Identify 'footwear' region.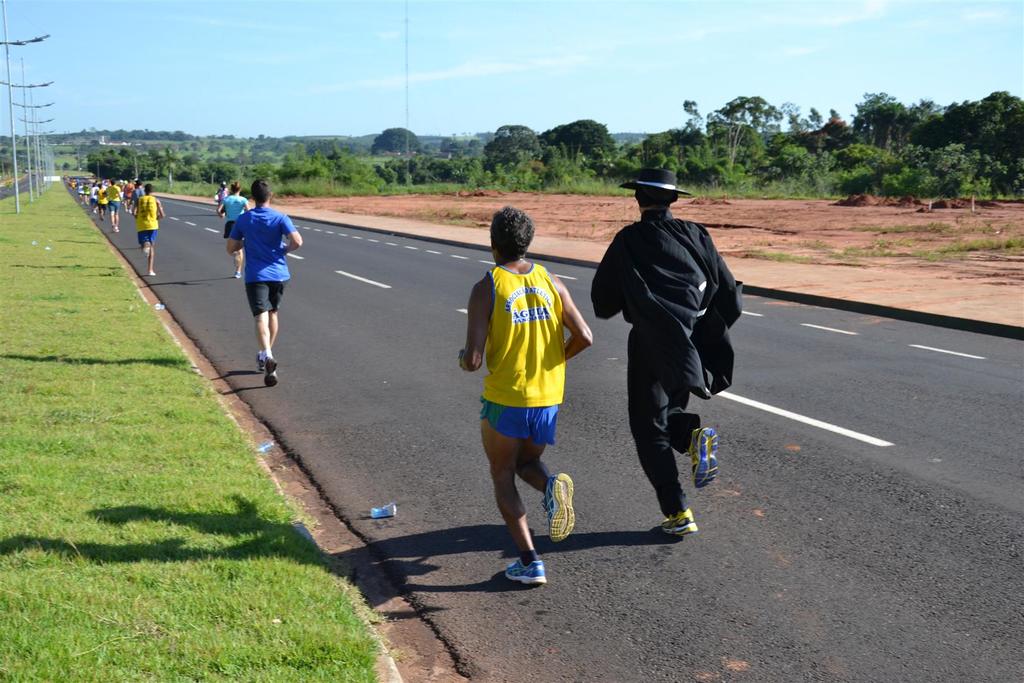
Region: box(686, 425, 723, 491).
